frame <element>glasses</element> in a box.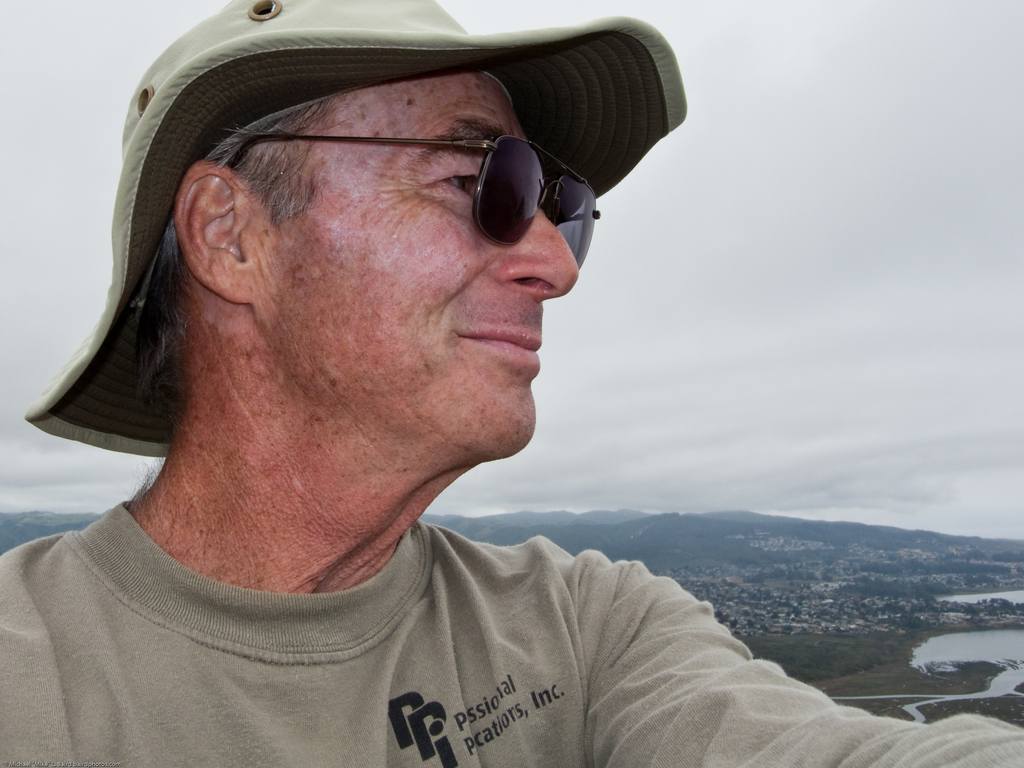
[left=222, top=127, right=603, bottom=271].
